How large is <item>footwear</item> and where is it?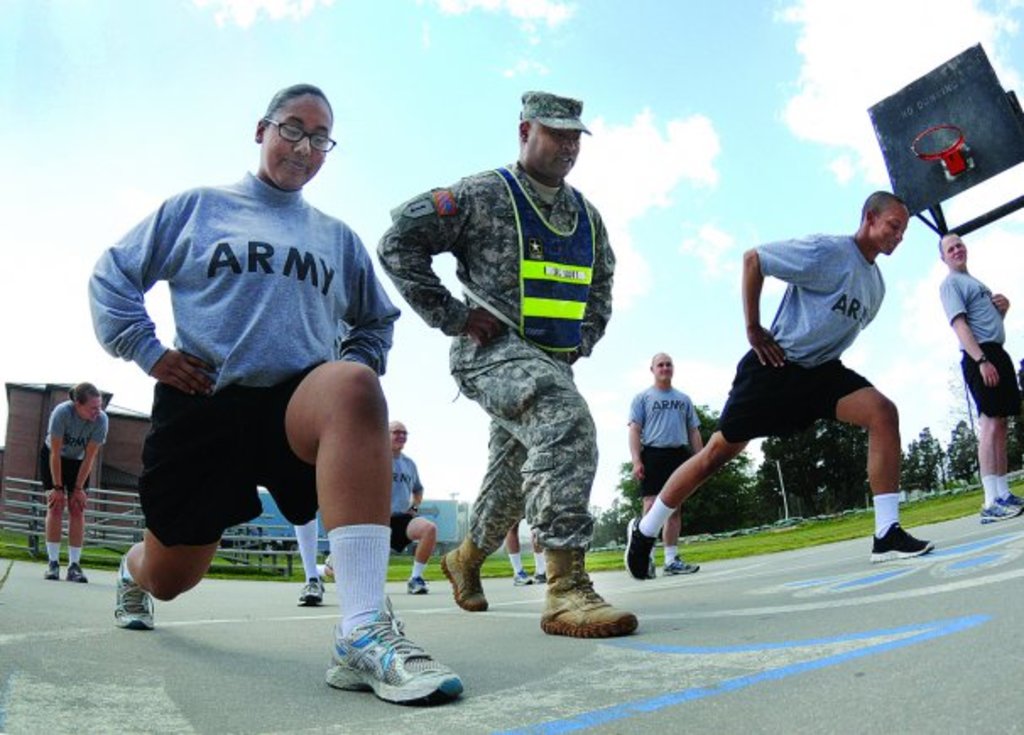
Bounding box: 539,547,644,634.
